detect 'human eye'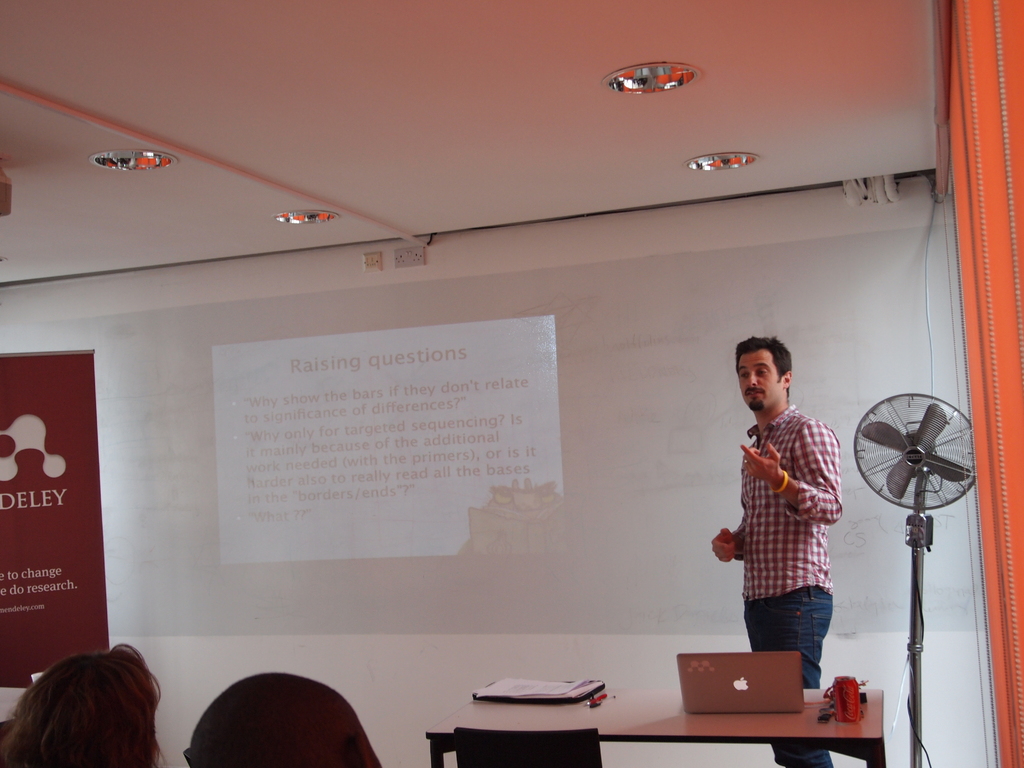
737,367,751,381
